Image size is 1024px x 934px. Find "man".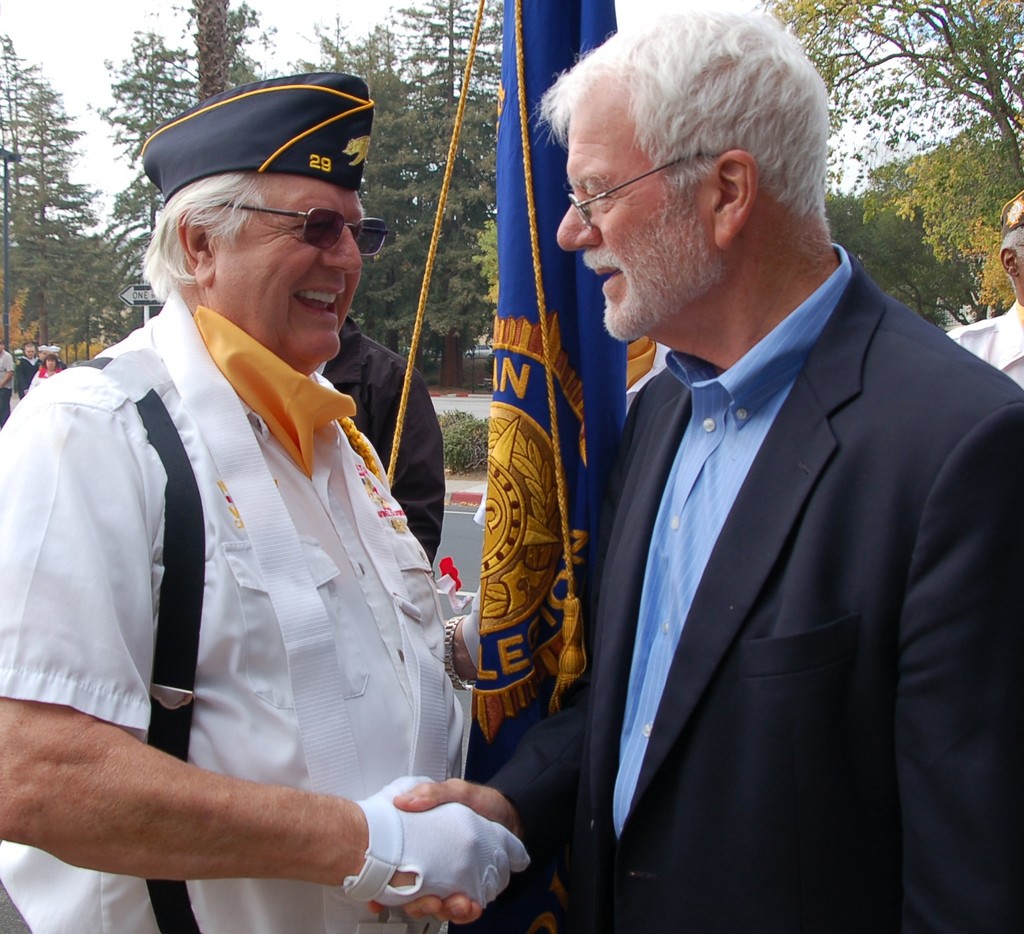
rect(317, 314, 445, 565).
